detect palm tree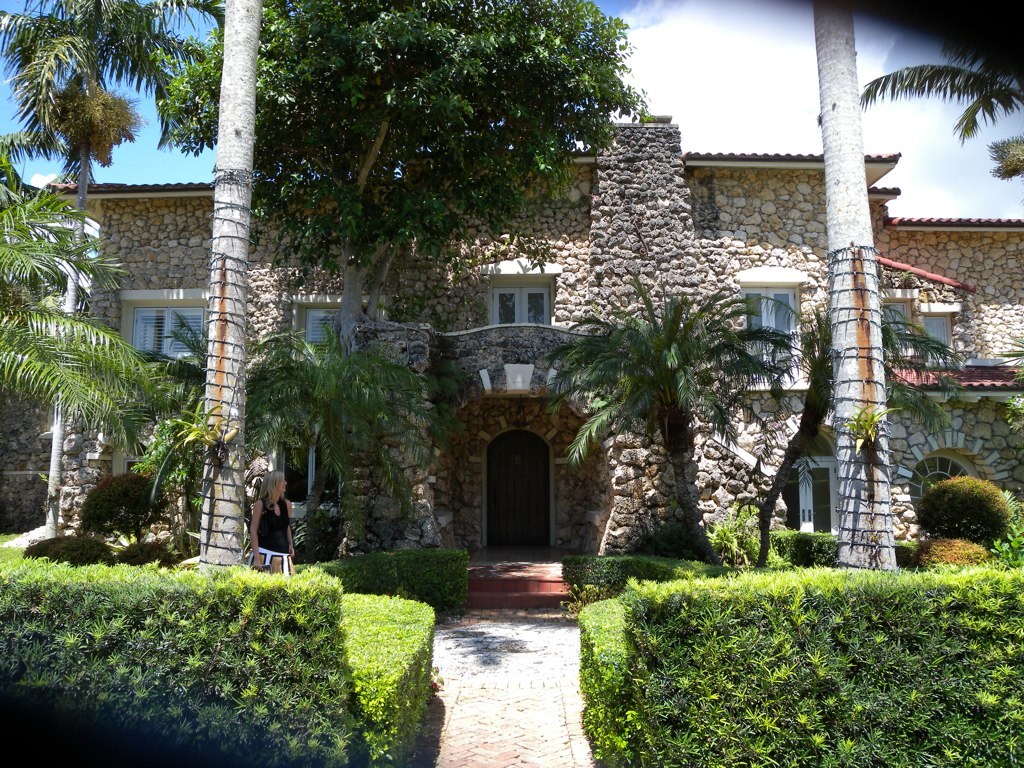
pyautogui.locateOnScreen(0, 0, 233, 525)
